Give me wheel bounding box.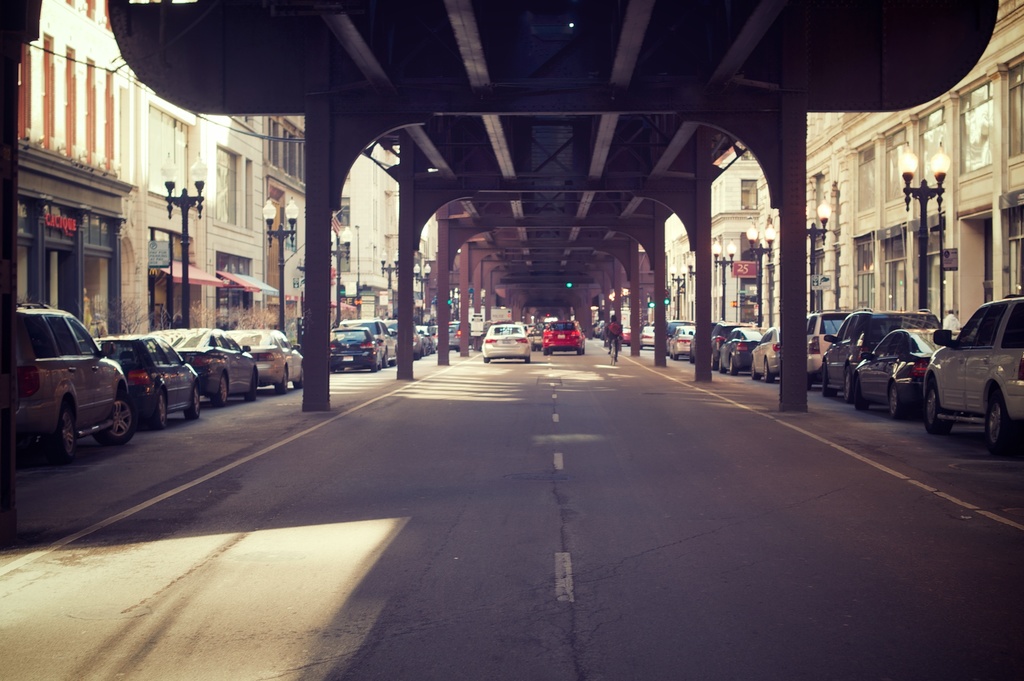
(100,395,134,448).
